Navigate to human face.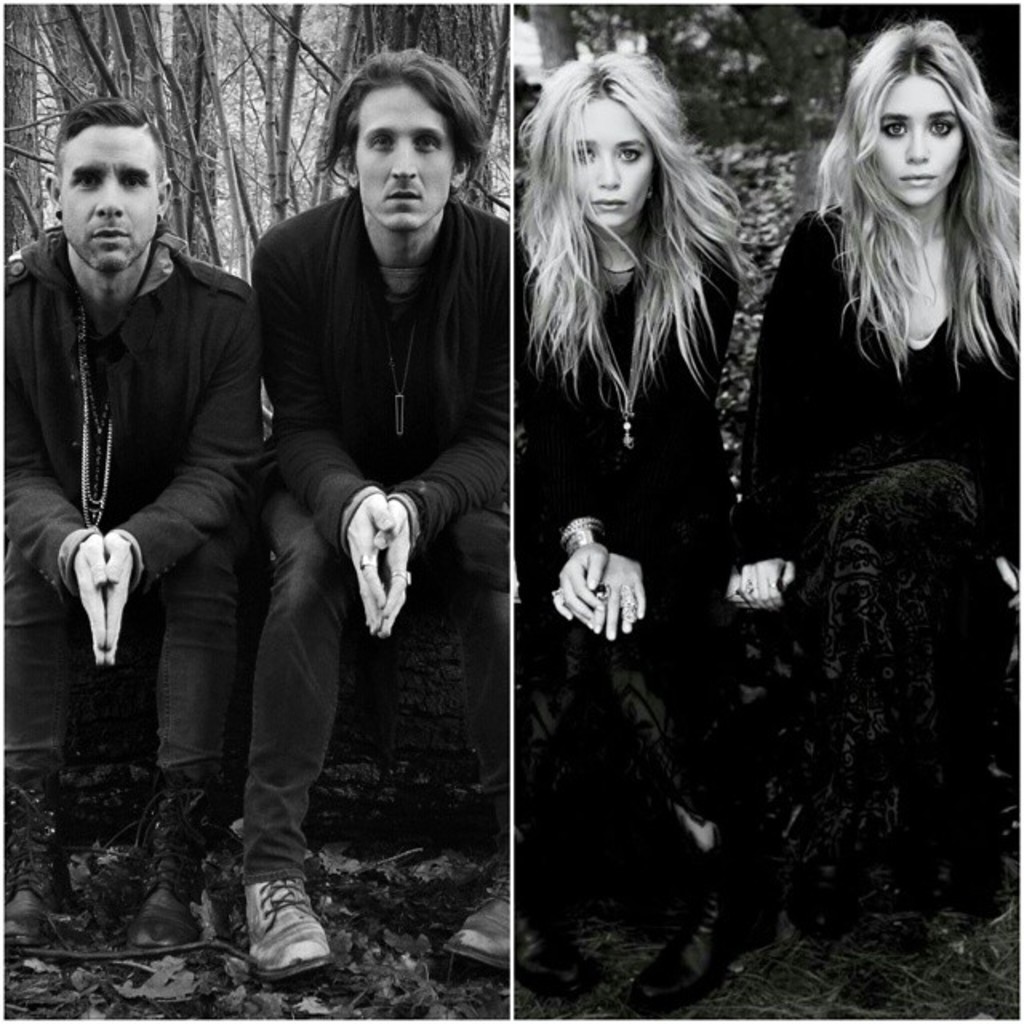
Navigation target: {"left": 574, "top": 96, "right": 656, "bottom": 227}.
